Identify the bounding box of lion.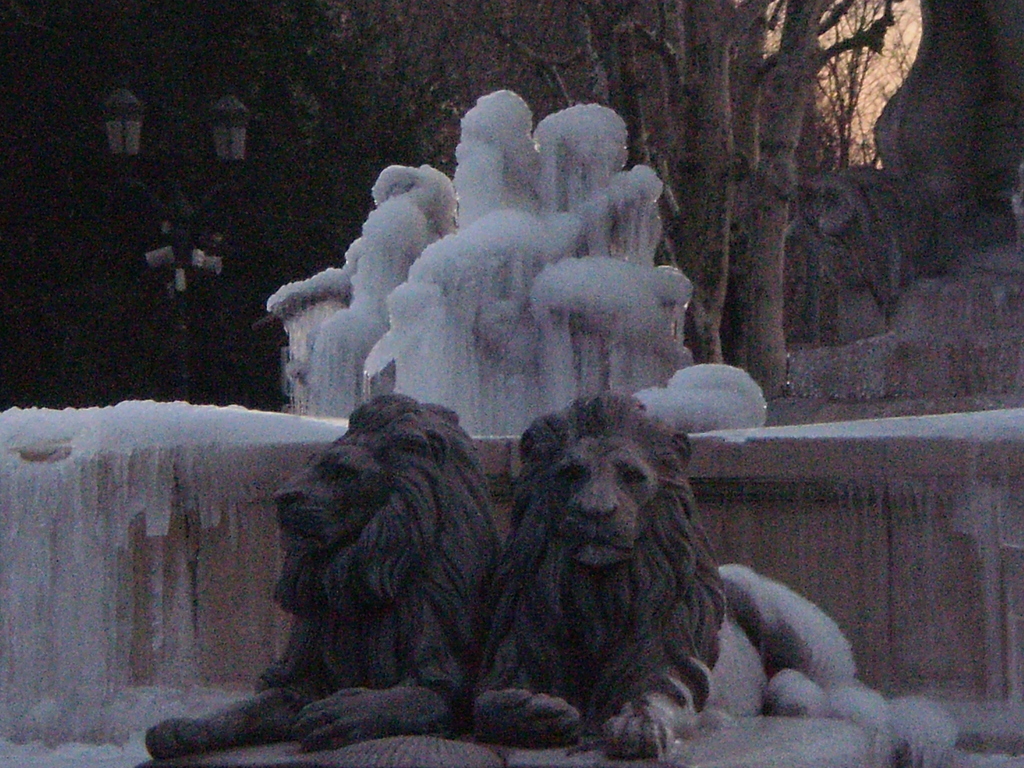
(145,389,506,749).
